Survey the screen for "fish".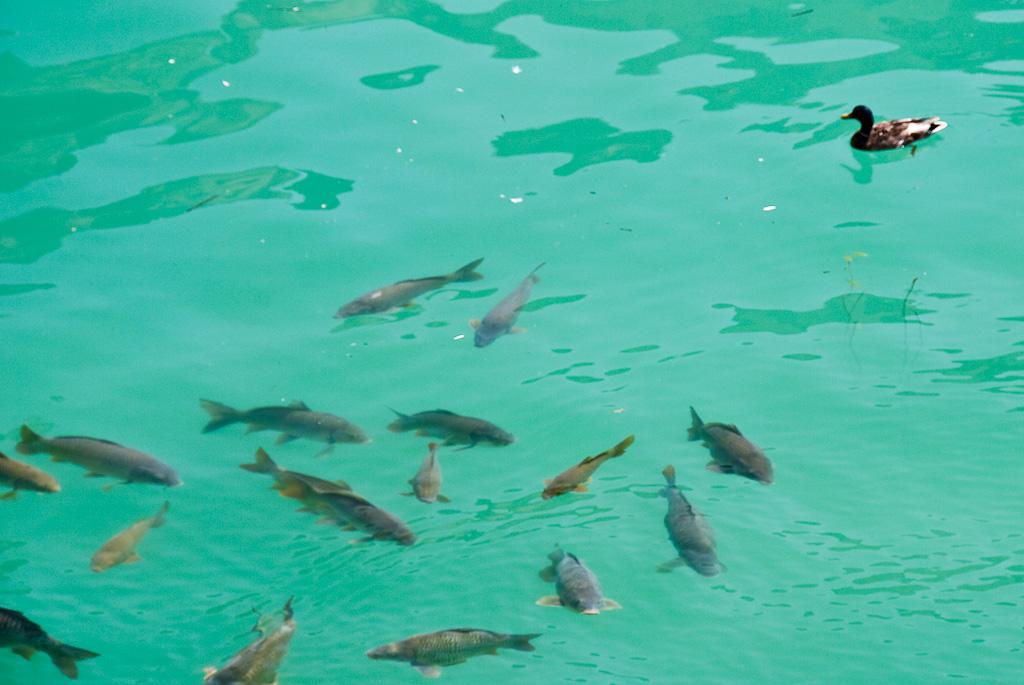
Survey found: select_region(471, 257, 544, 352).
